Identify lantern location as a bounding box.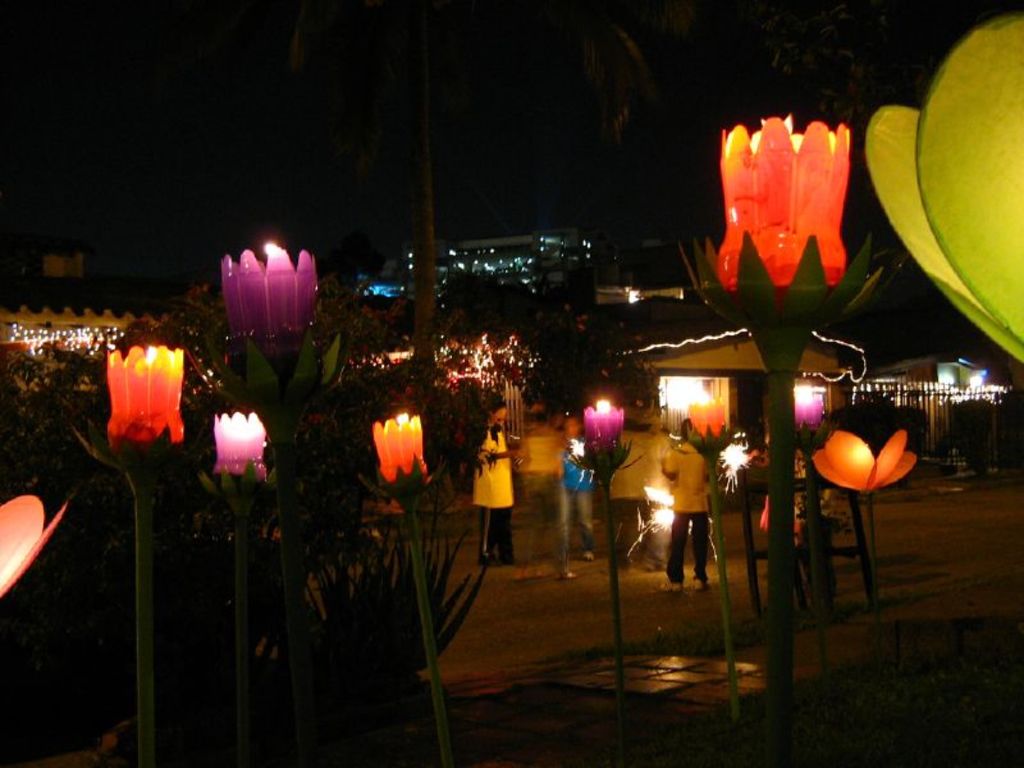
{"x1": 703, "y1": 93, "x2": 874, "y2": 329}.
